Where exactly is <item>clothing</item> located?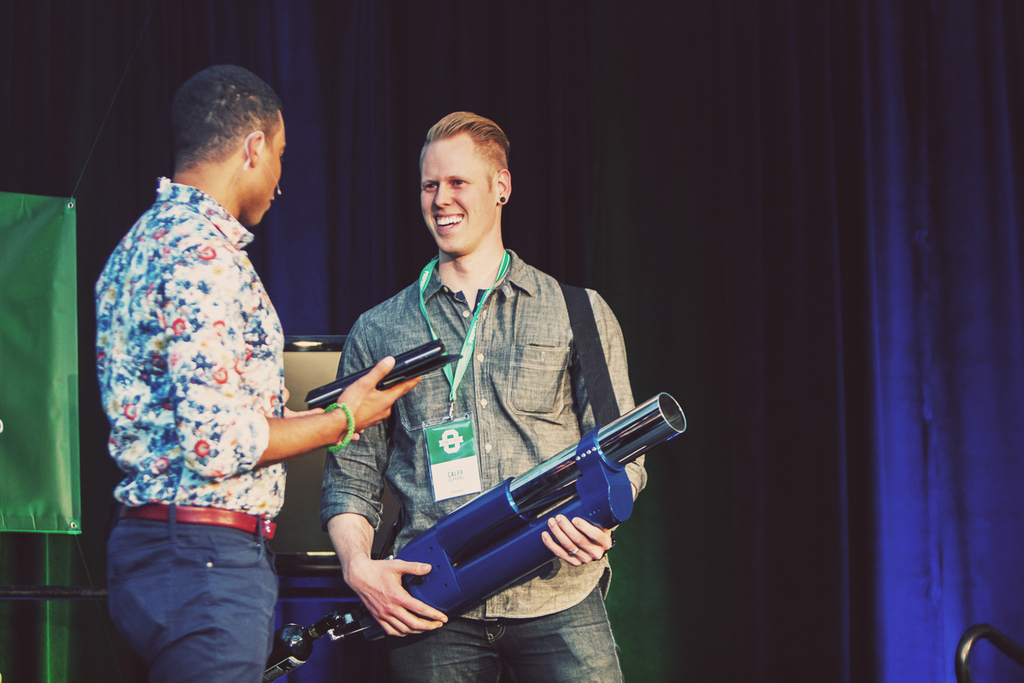
Its bounding box is 90,106,328,660.
